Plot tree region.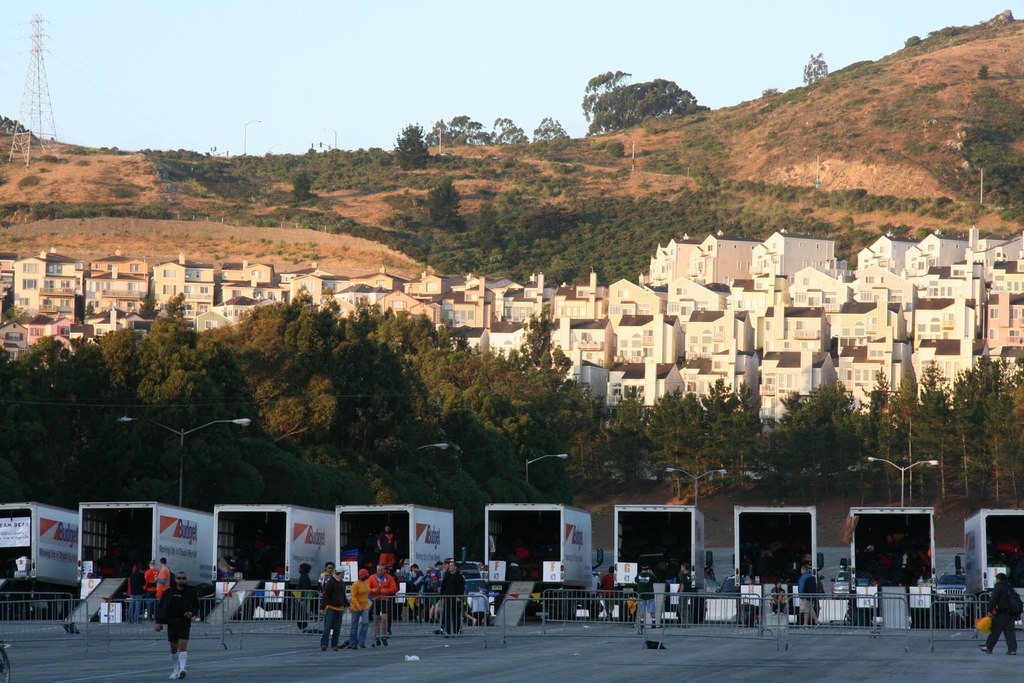
Plotted at 522/199/577/240.
